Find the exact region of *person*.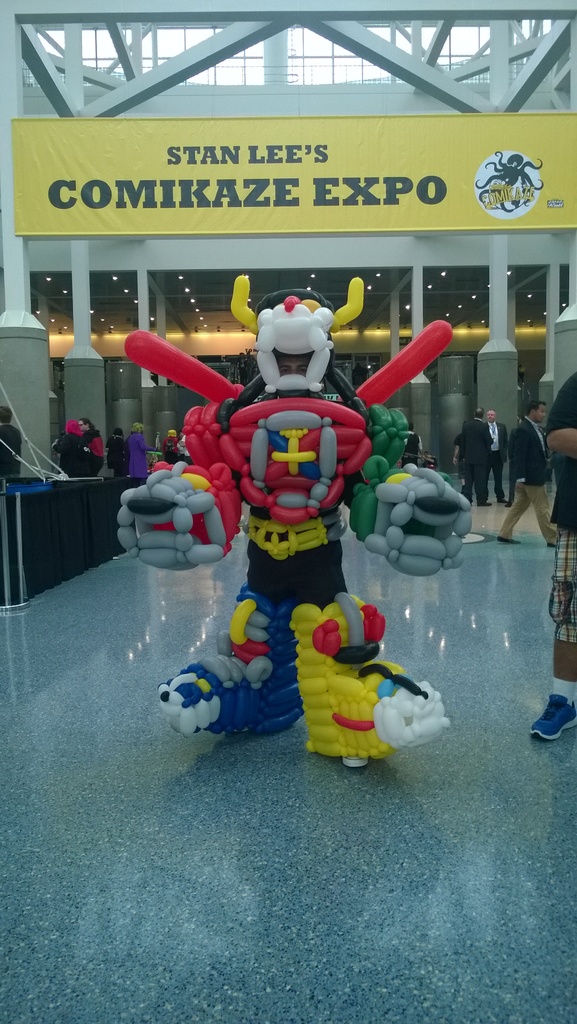
Exact region: {"x1": 526, "y1": 377, "x2": 576, "y2": 743}.
